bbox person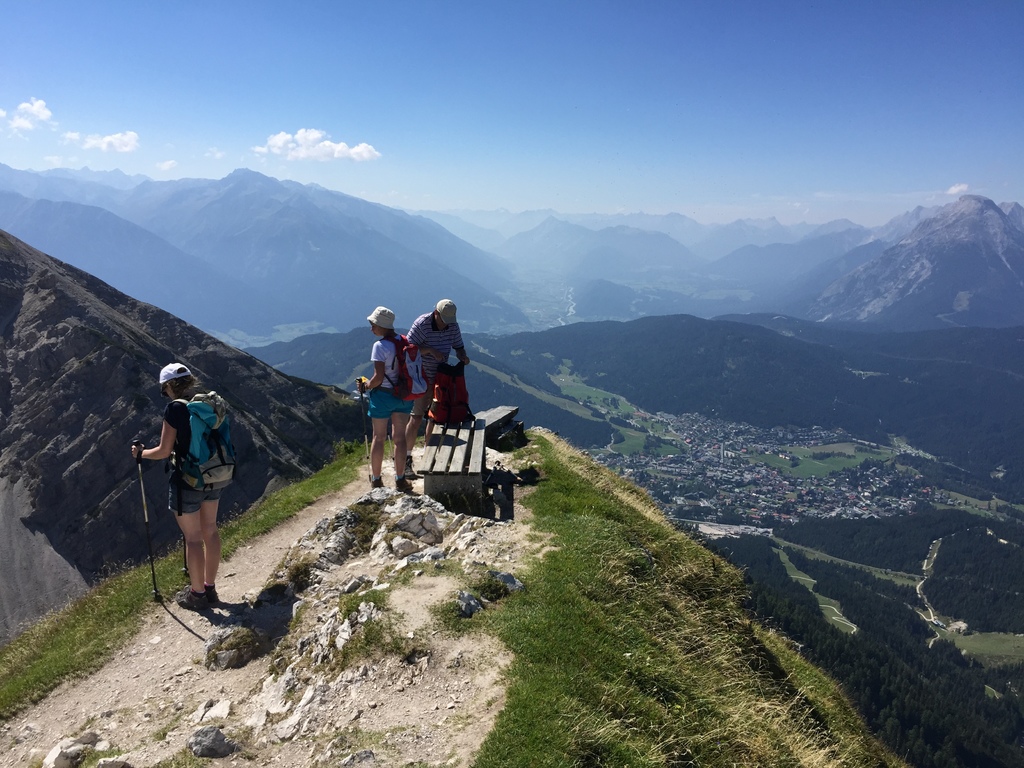
(358,301,427,495)
